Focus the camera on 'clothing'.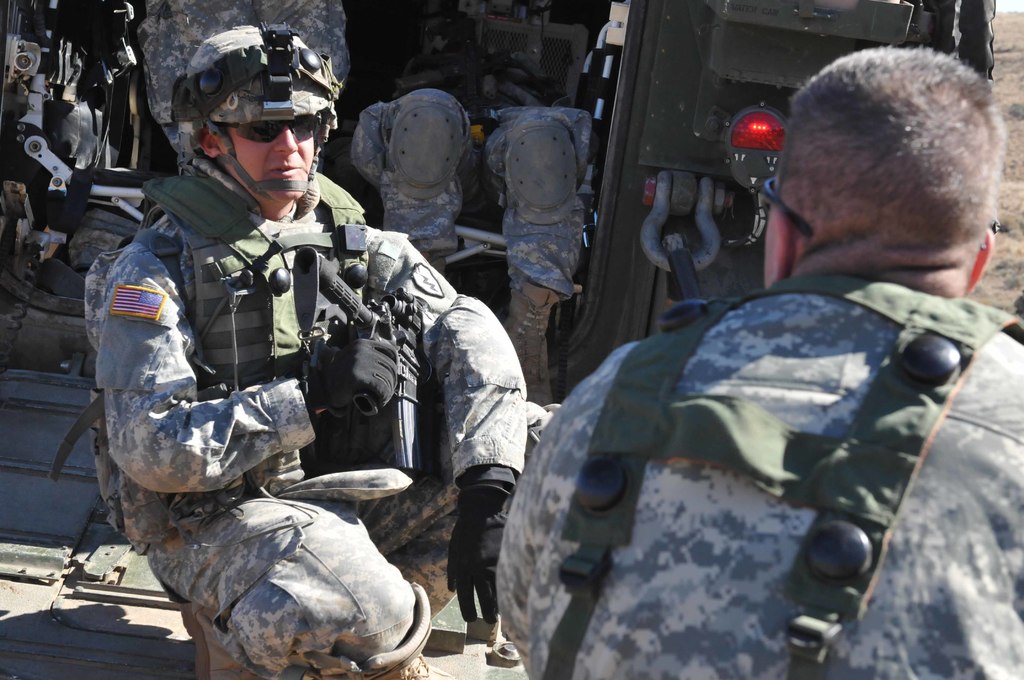
Focus region: Rect(137, 0, 349, 164).
